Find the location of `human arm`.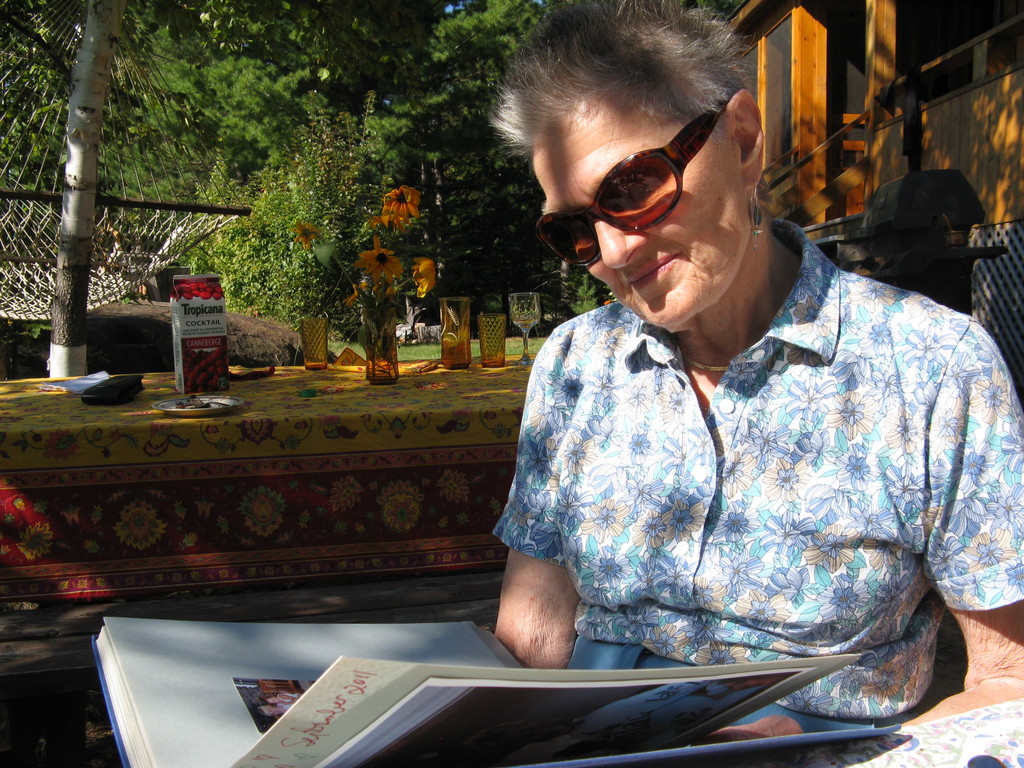
Location: bbox(489, 378, 586, 673).
